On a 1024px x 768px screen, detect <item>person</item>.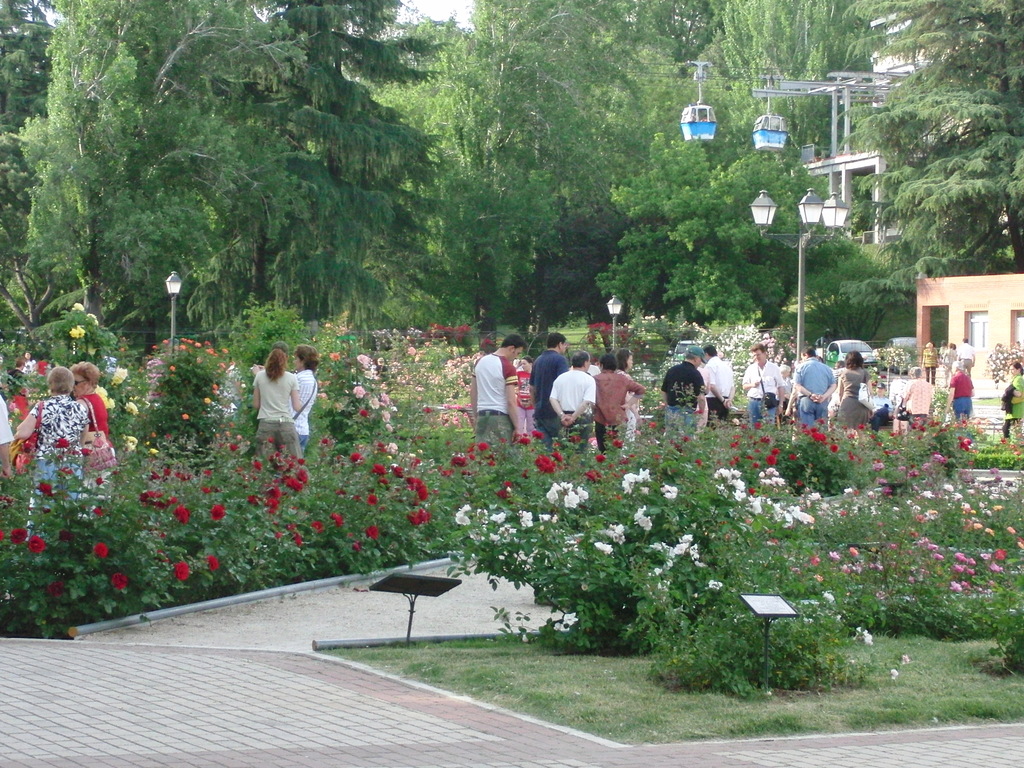
BBox(527, 332, 570, 451).
